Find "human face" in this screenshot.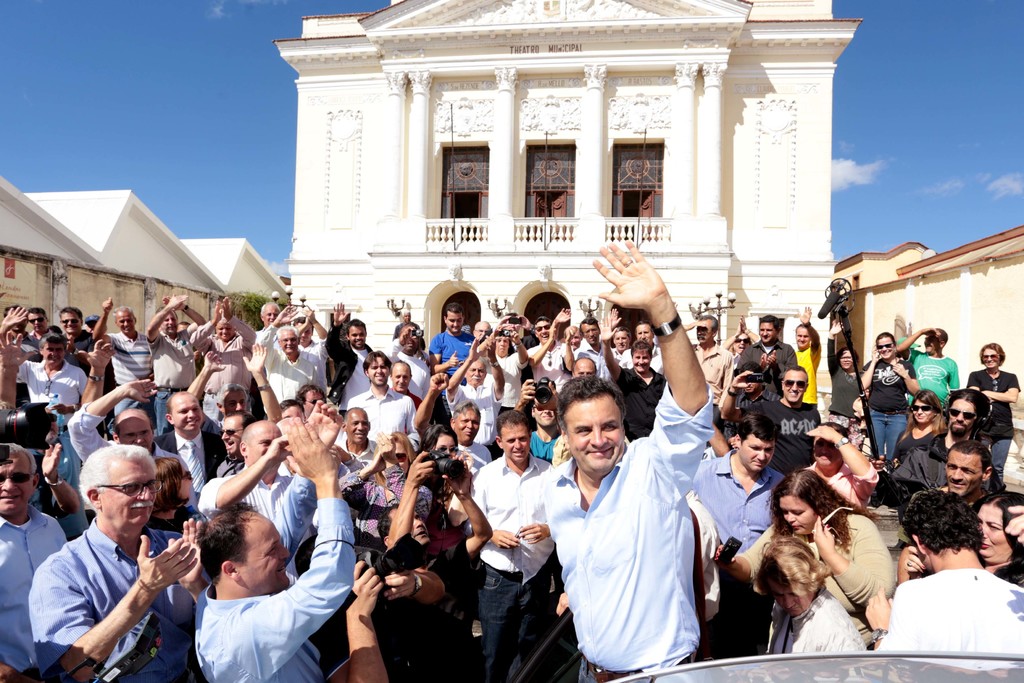
The bounding box for "human face" is 637:327:654:345.
